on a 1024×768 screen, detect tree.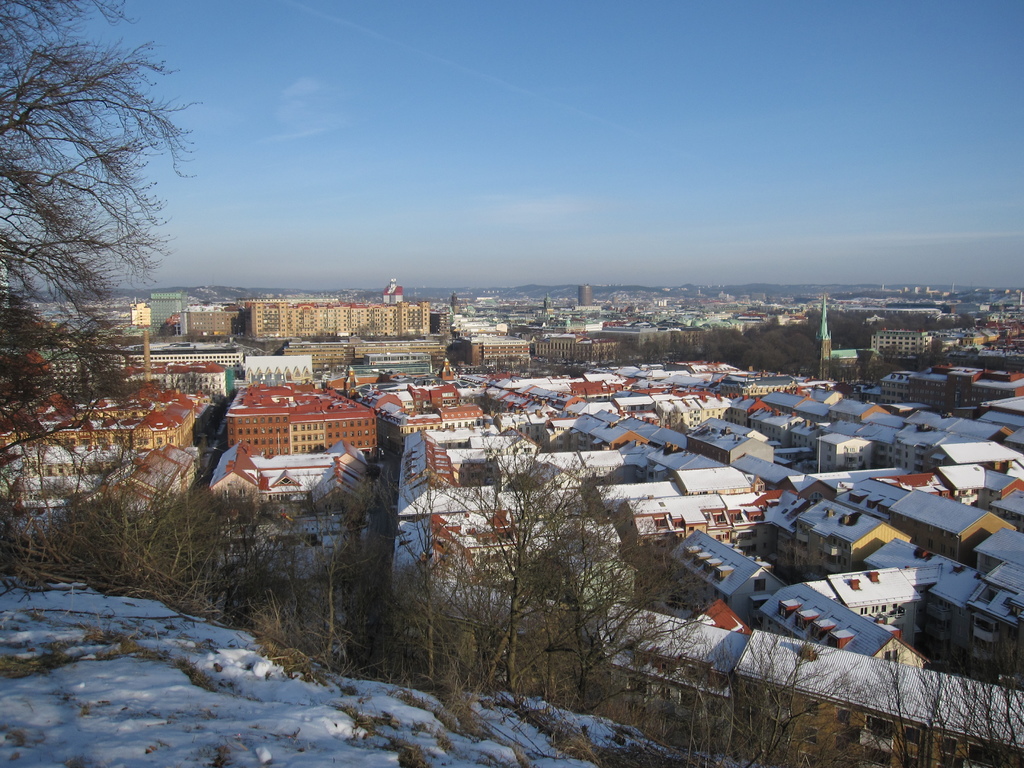
Rect(15, 8, 185, 500).
